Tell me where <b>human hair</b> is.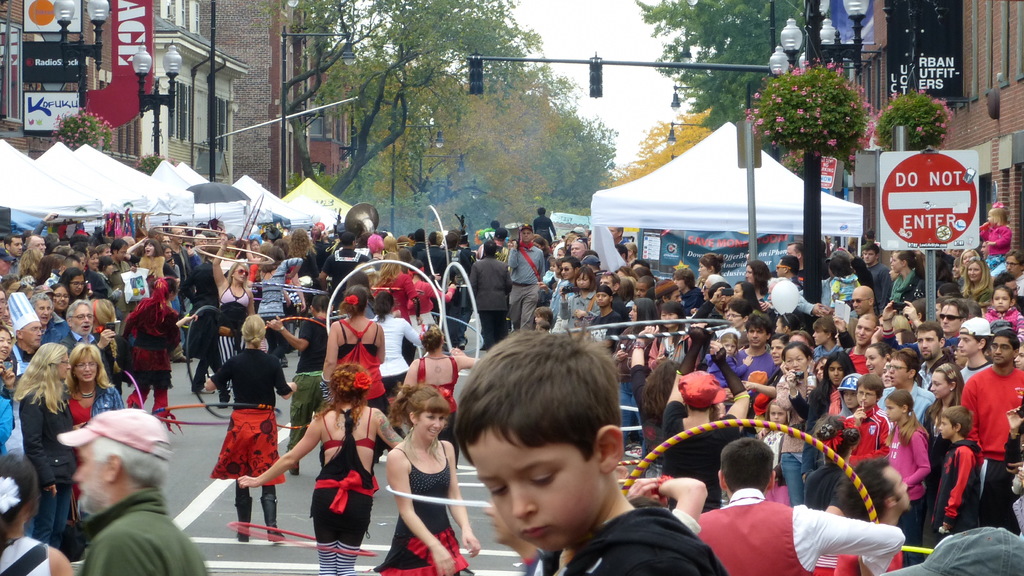
<b>human hair</b> is at <bbox>959, 247, 976, 259</bbox>.
